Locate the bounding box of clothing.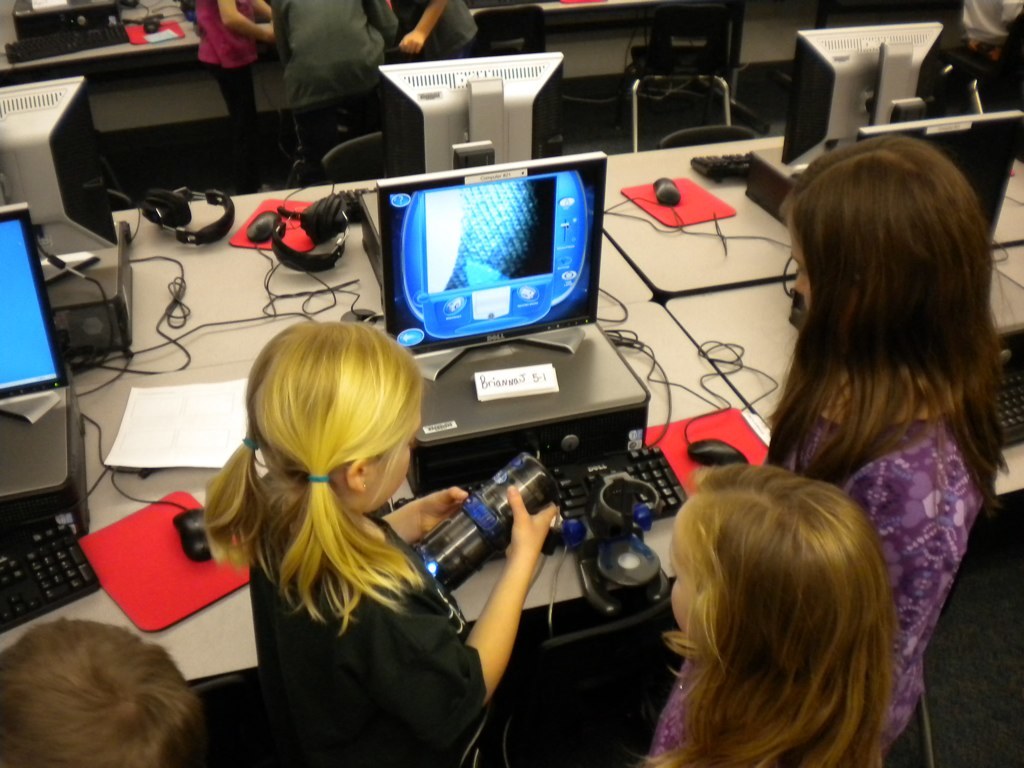
Bounding box: {"x1": 648, "y1": 410, "x2": 983, "y2": 767}.
